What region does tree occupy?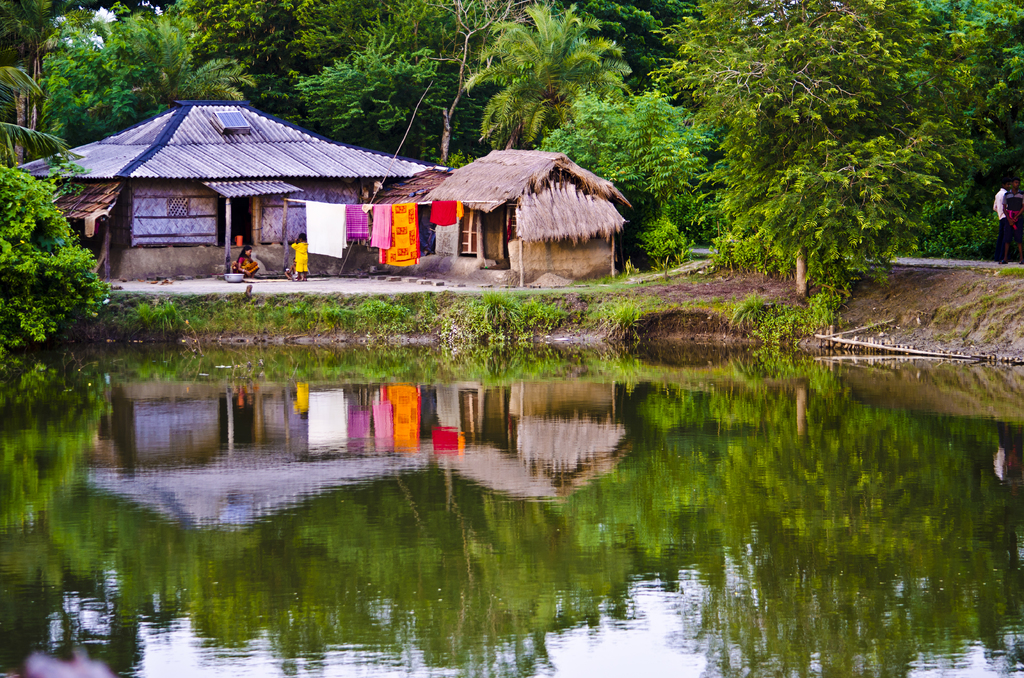
[266,0,535,170].
